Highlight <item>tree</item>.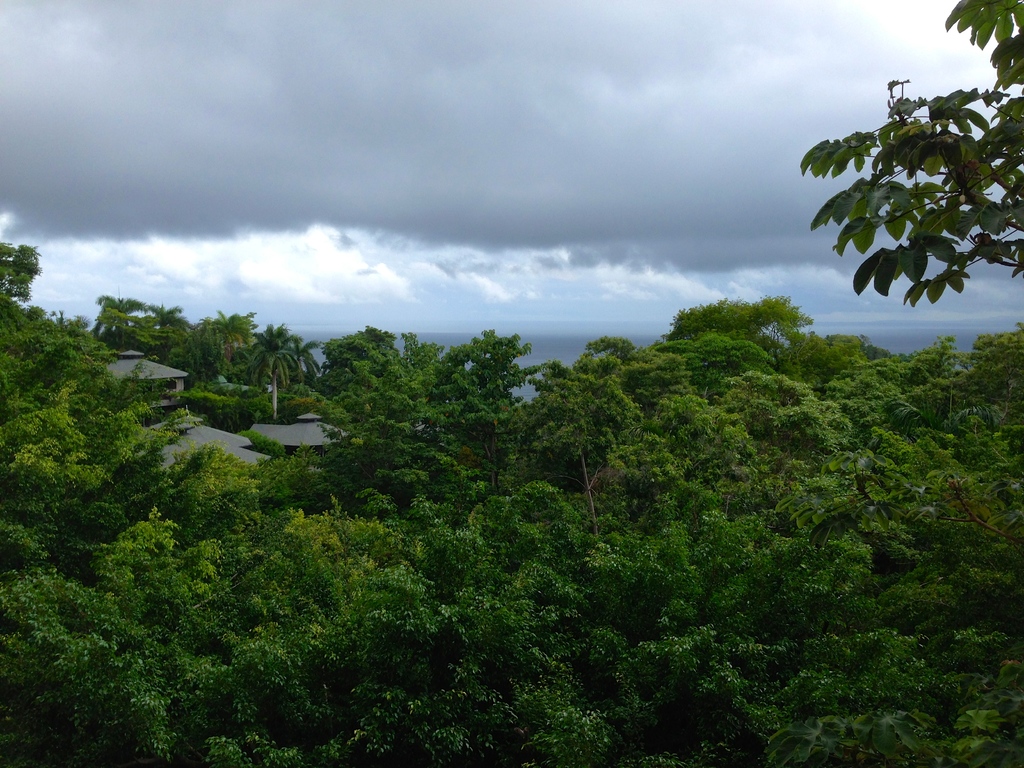
Highlighted region: box=[735, 363, 835, 449].
